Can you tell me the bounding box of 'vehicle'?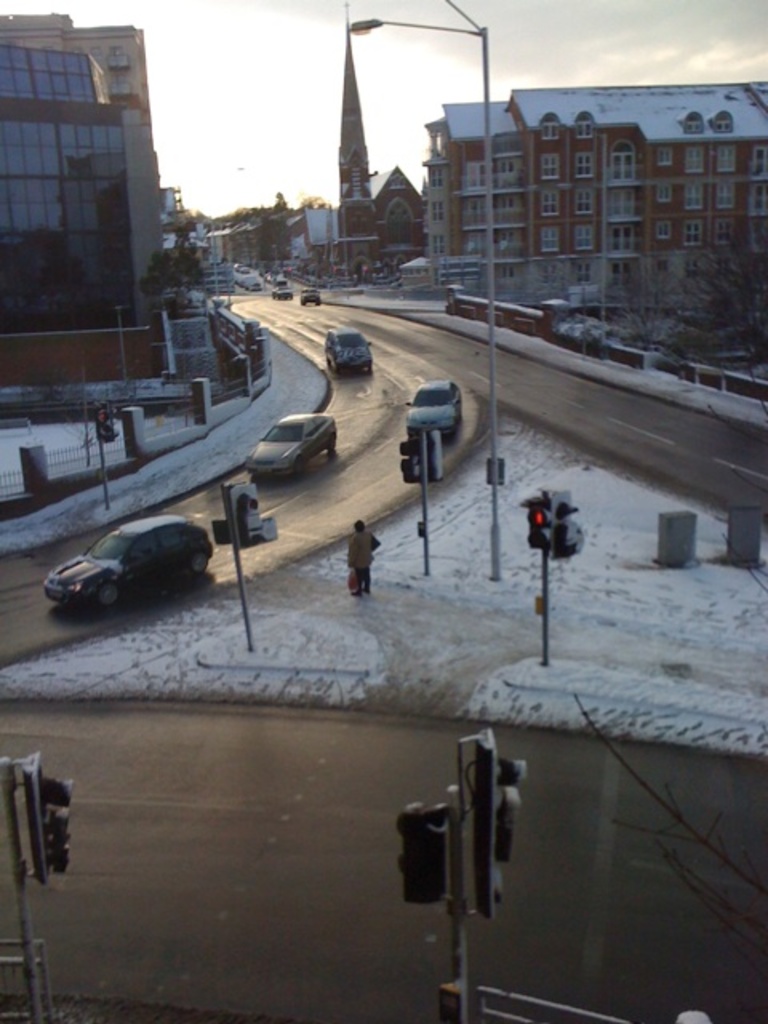
rect(269, 285, 294, 299).
